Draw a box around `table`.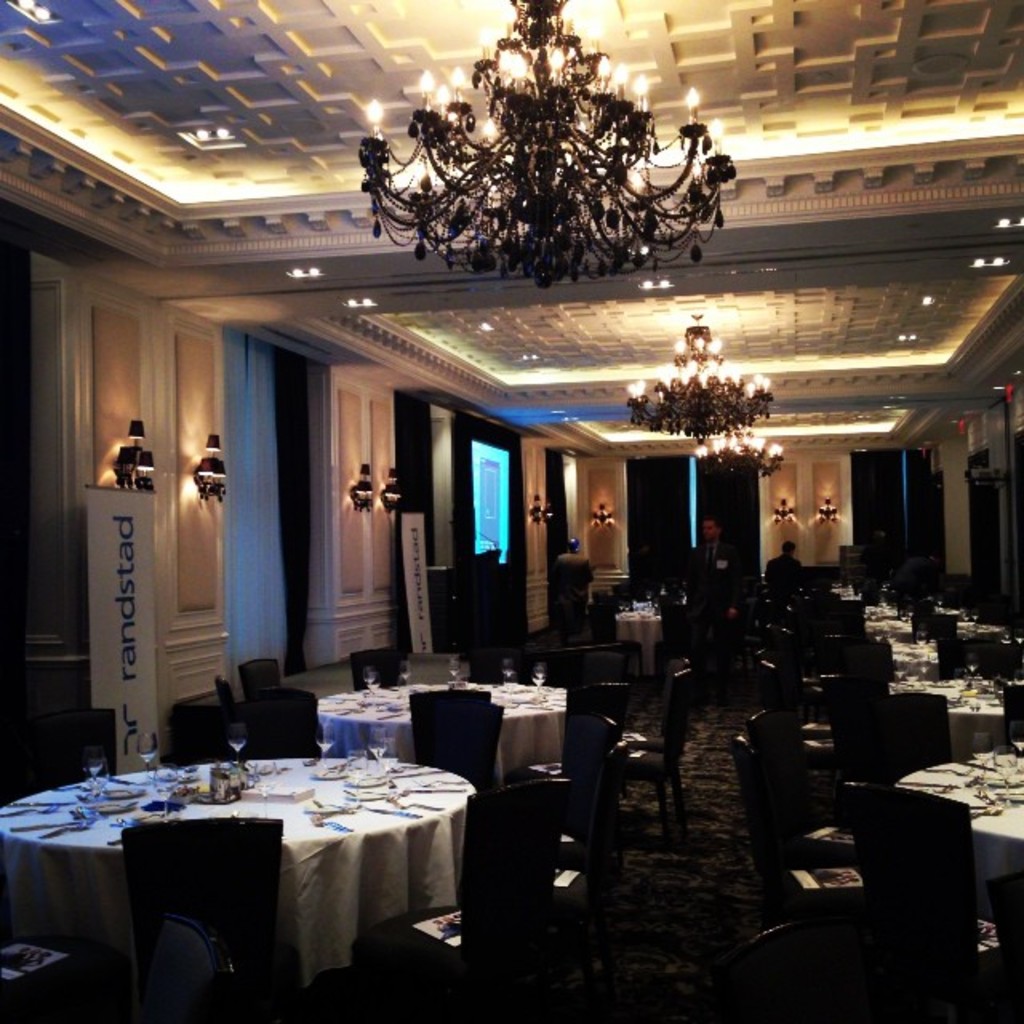
locate(829, 574, 875, 621).
